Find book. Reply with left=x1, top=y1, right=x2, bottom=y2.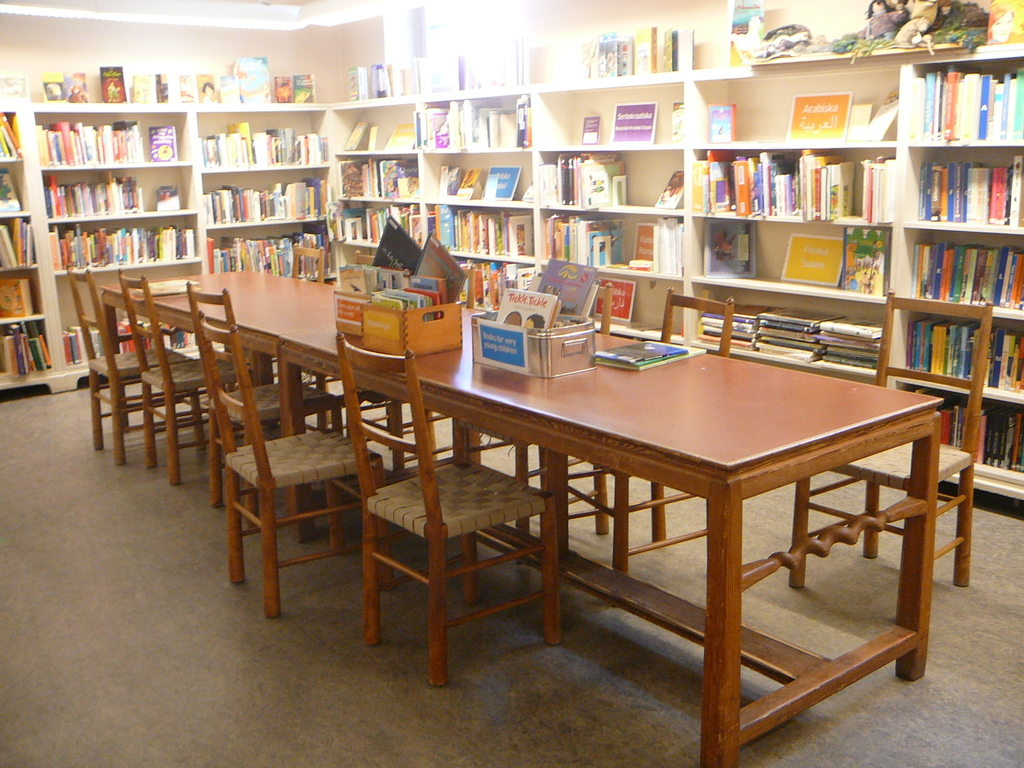
left=700, top=220, right=756, bottom=278.
